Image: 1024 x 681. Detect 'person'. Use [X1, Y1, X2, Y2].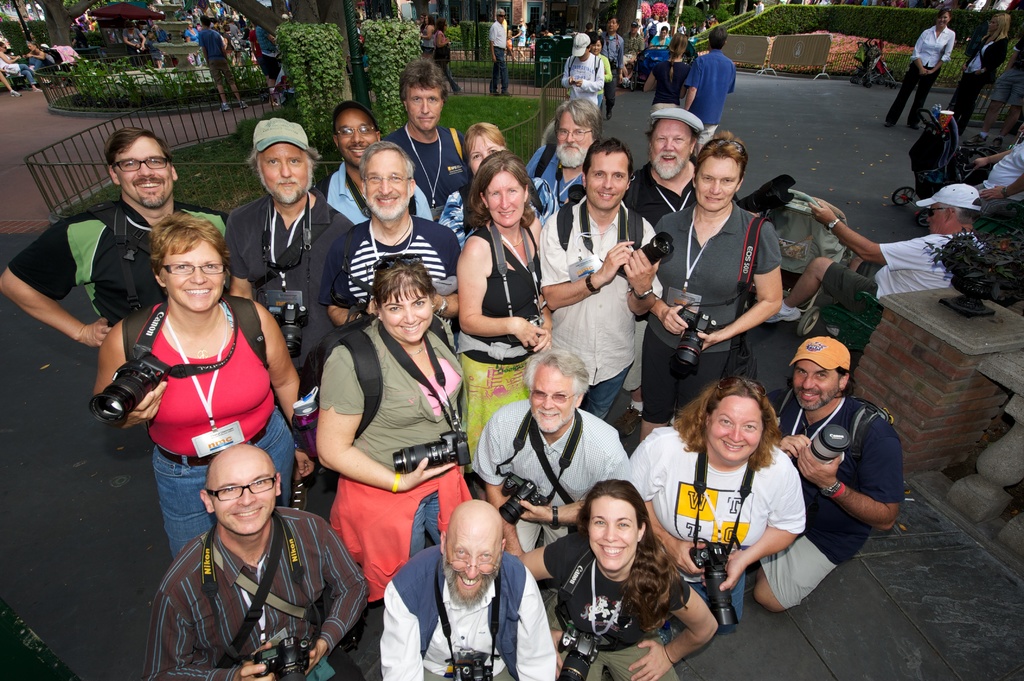
[760, 333, 911, 627].
